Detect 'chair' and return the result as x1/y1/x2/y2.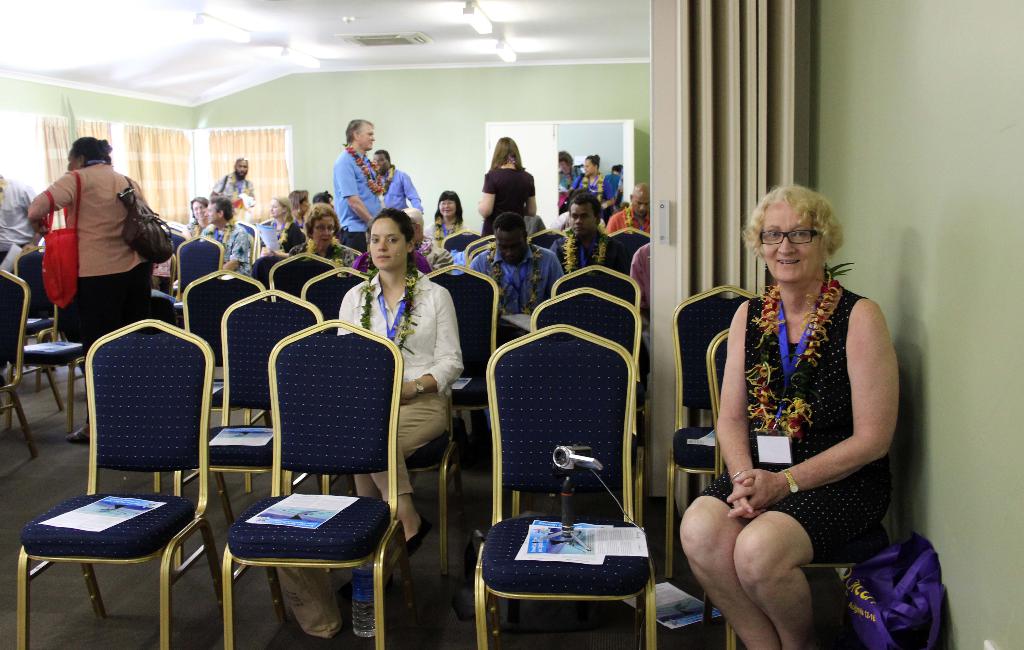
466/233/496/262.
